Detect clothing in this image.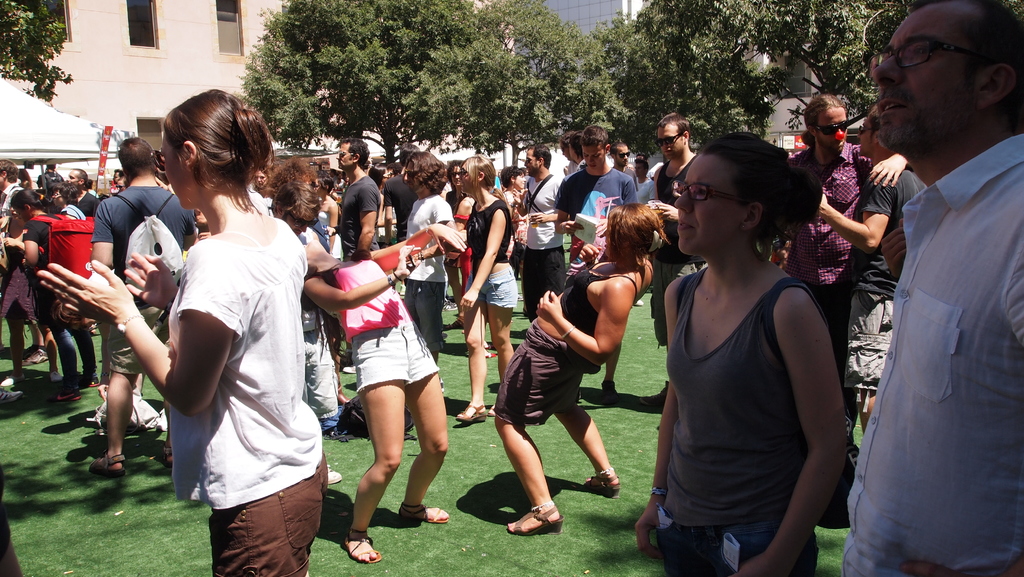
Detection: 308 250 440 391.
